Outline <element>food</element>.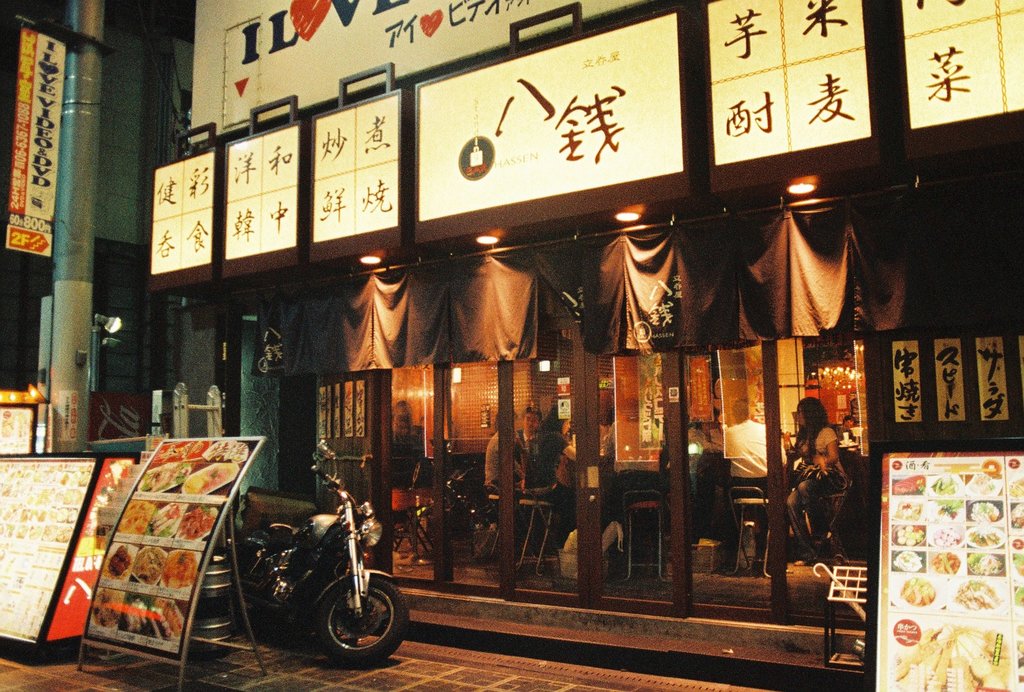
Outline: 225, 440, 248, 463.
